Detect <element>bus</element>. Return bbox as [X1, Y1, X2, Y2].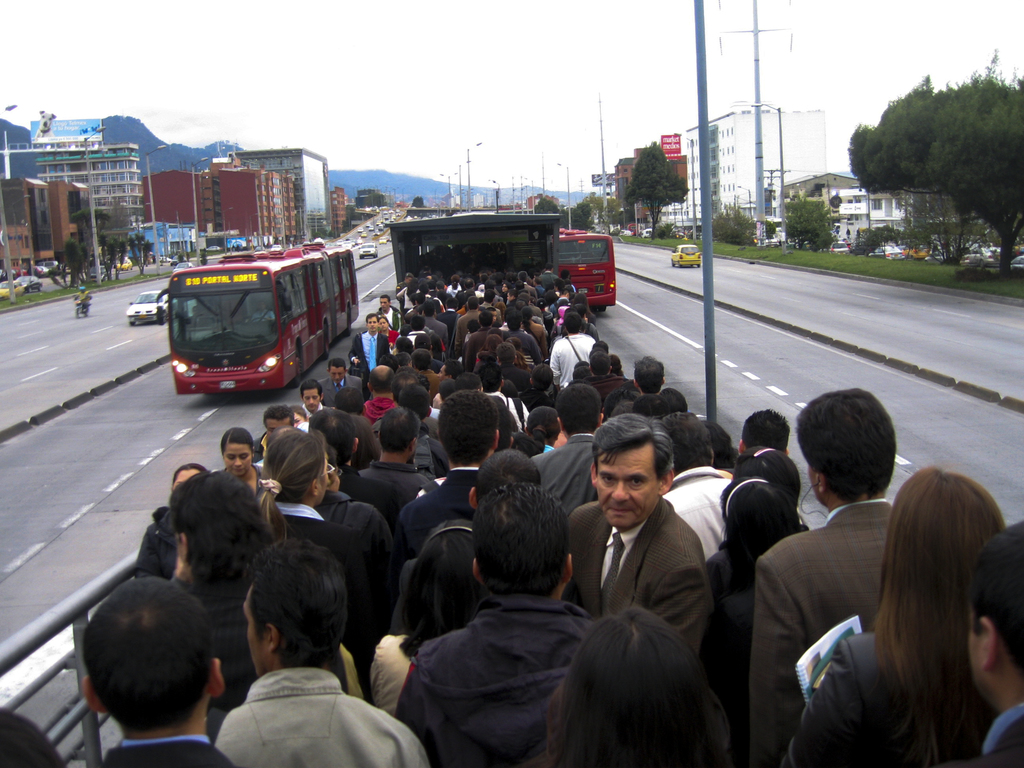
[551, 227, 616, 317].
